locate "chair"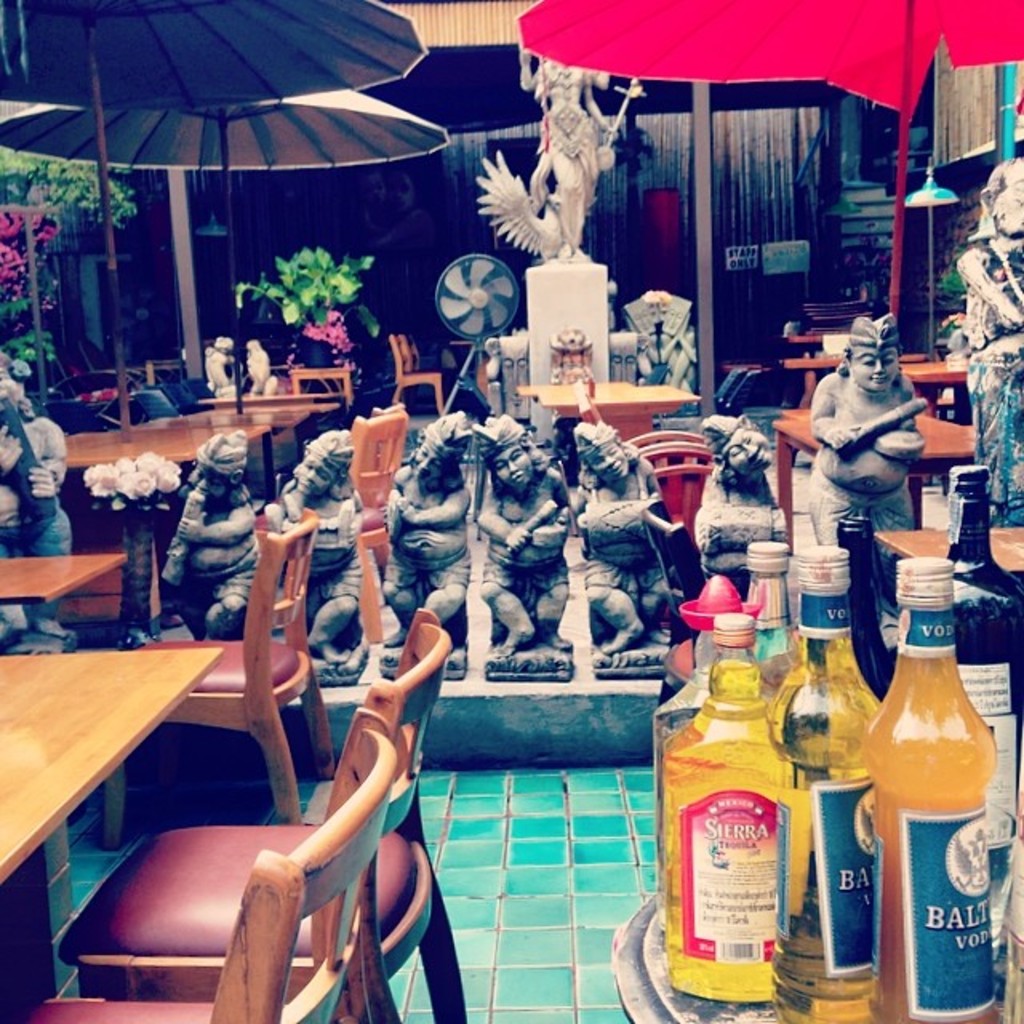
162/382/206/416
